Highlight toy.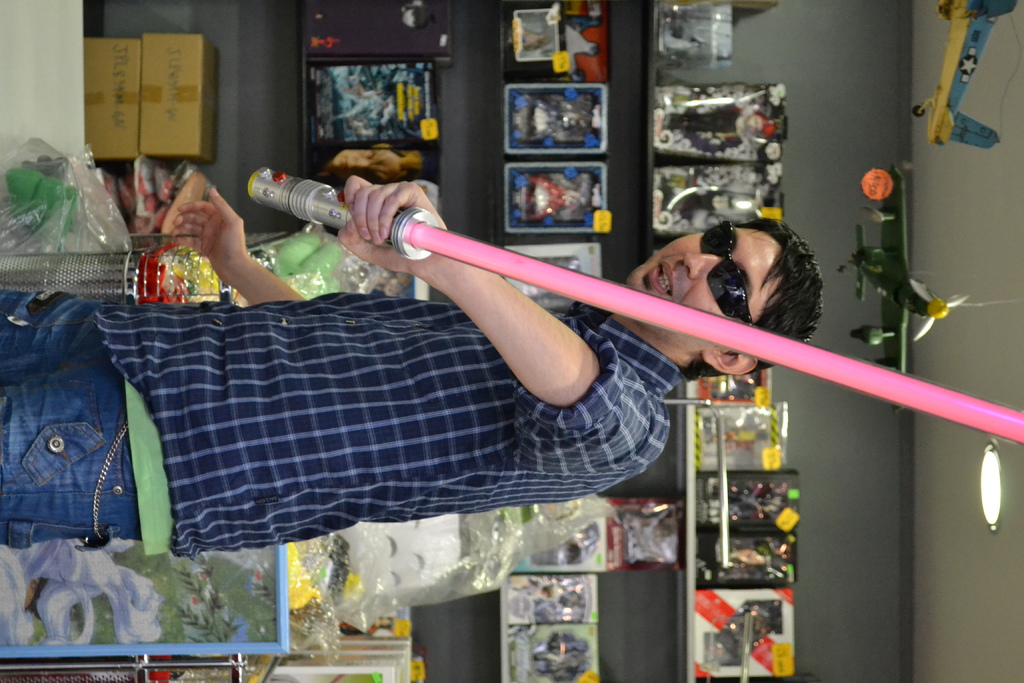
Highlighted region: l=244, t=169, r=1023, b=444.
